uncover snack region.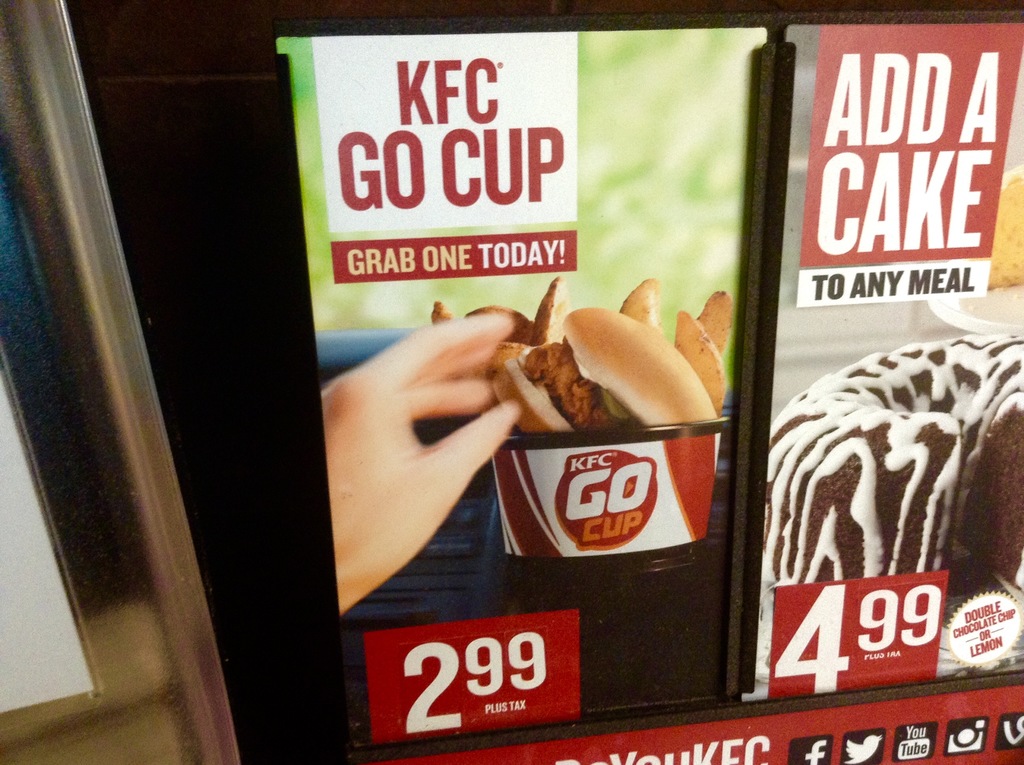
Uncovered: 694/280/740/356.
